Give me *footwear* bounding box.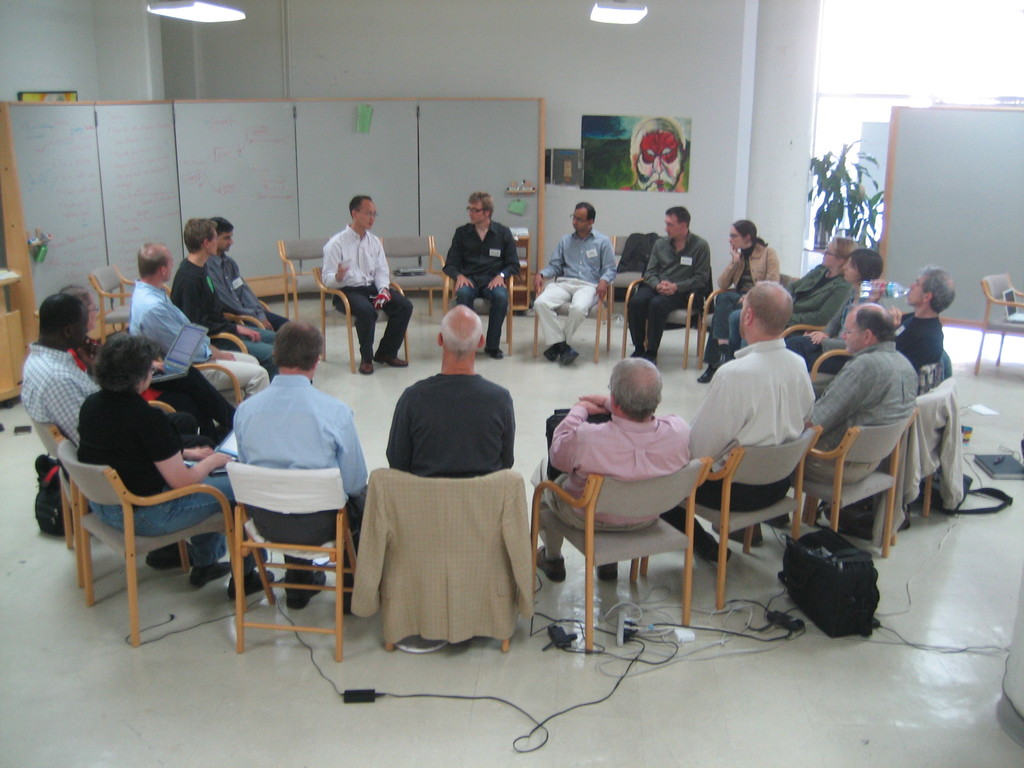
556:344:585:367.
